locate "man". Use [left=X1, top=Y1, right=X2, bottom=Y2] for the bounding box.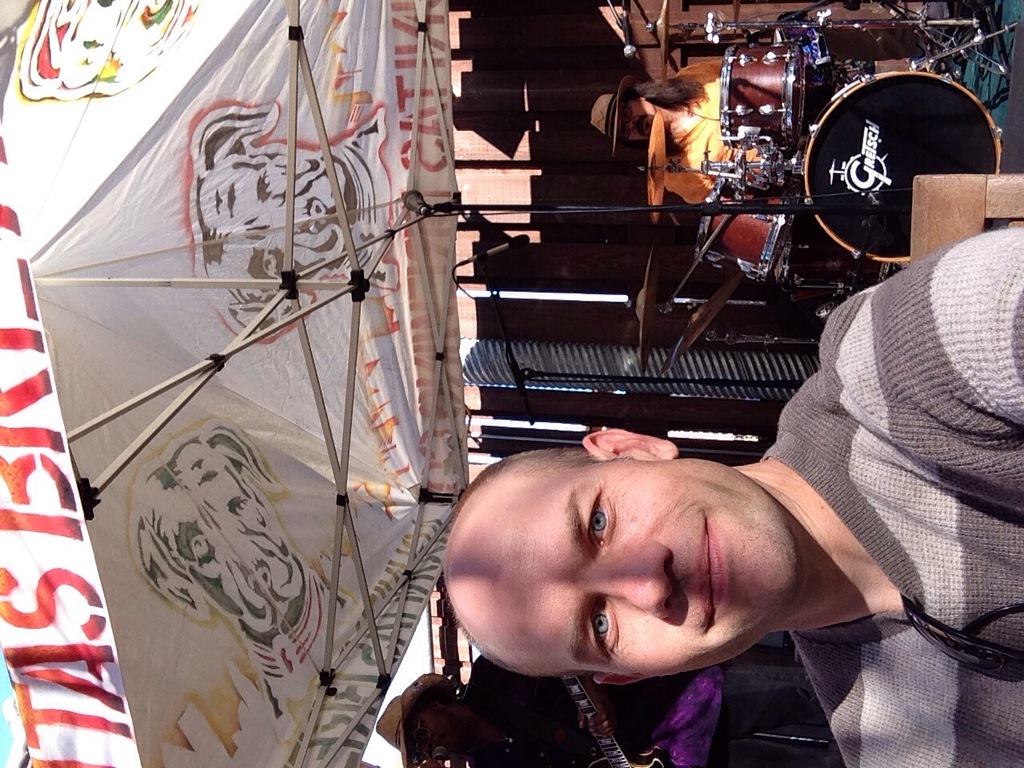
[left=373, top=655, right=842, bottom=767].
